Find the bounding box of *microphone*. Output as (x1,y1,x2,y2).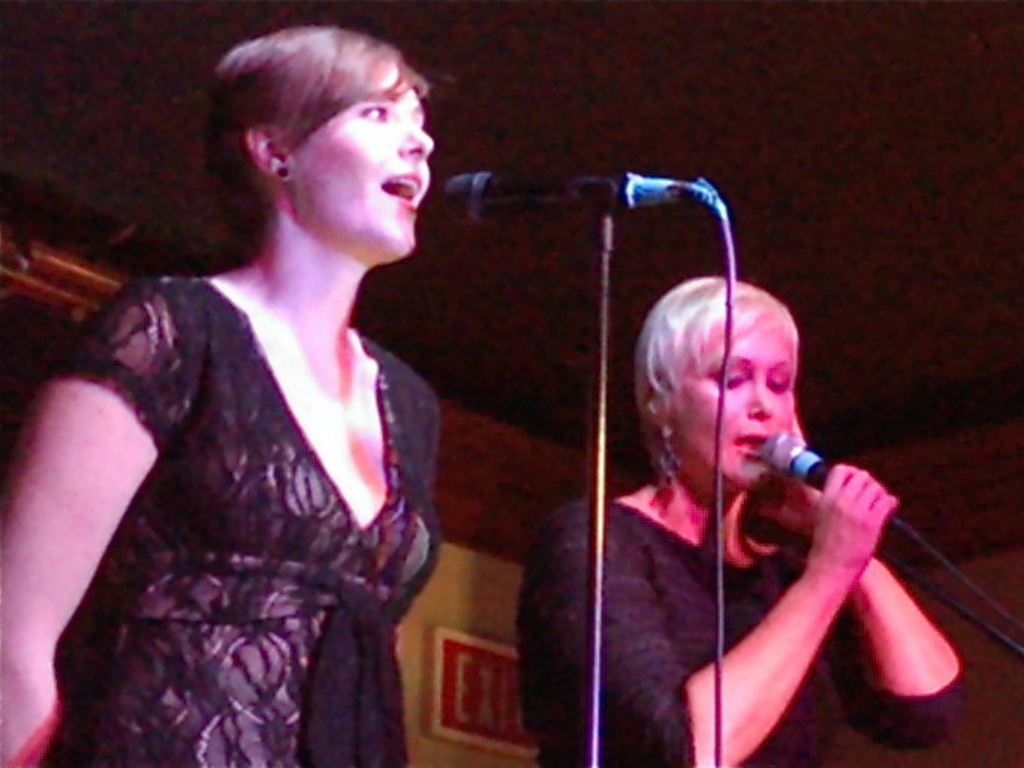
(437,162,696,223).
